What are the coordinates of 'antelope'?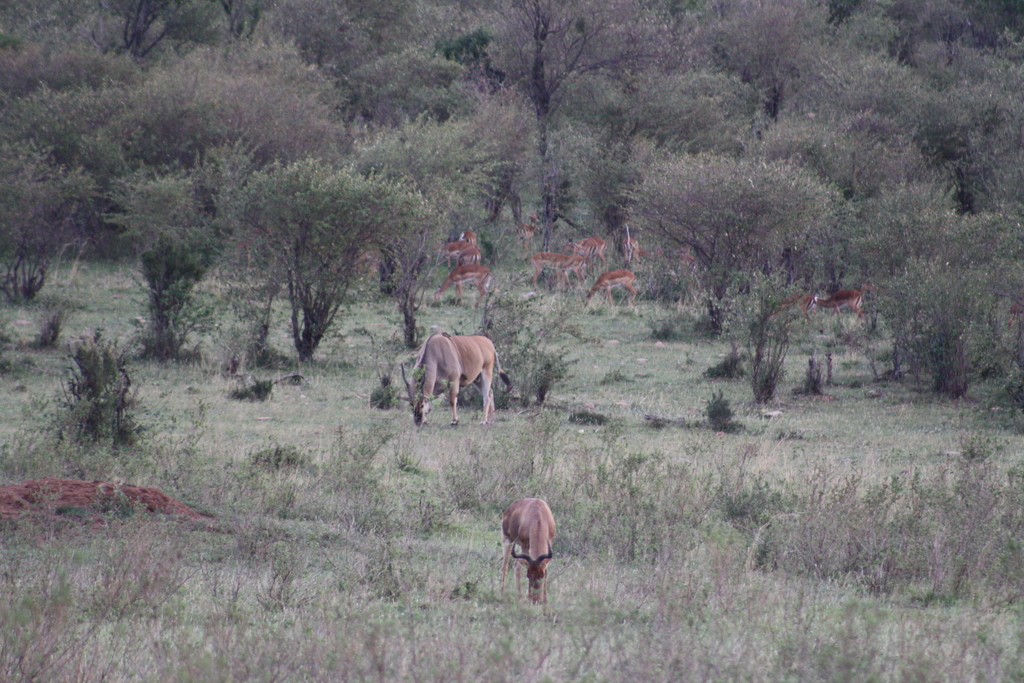
[534,239,609,300].
